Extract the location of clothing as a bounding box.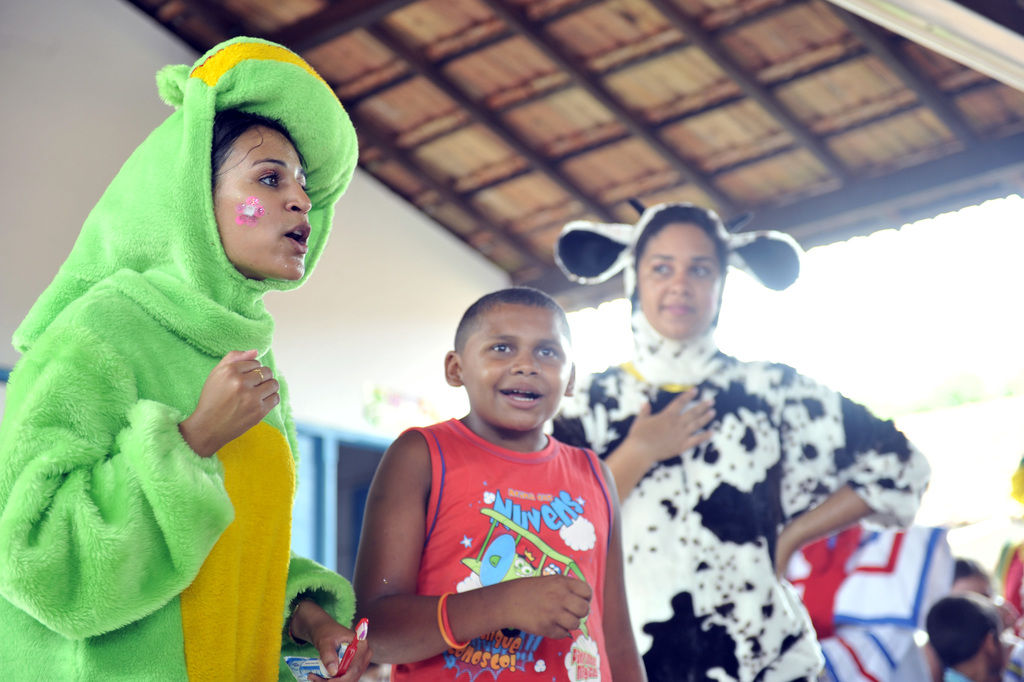
bbox=(15, 56, 342, 679).
